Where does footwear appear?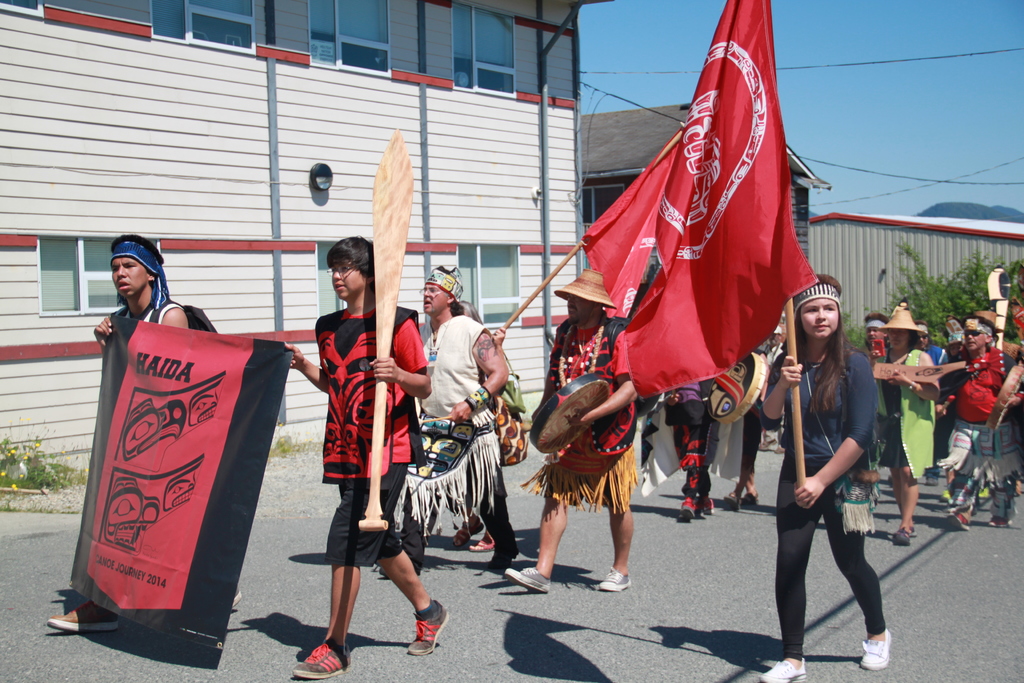
Appears at <region>761, 657, 808, 682</region>.
